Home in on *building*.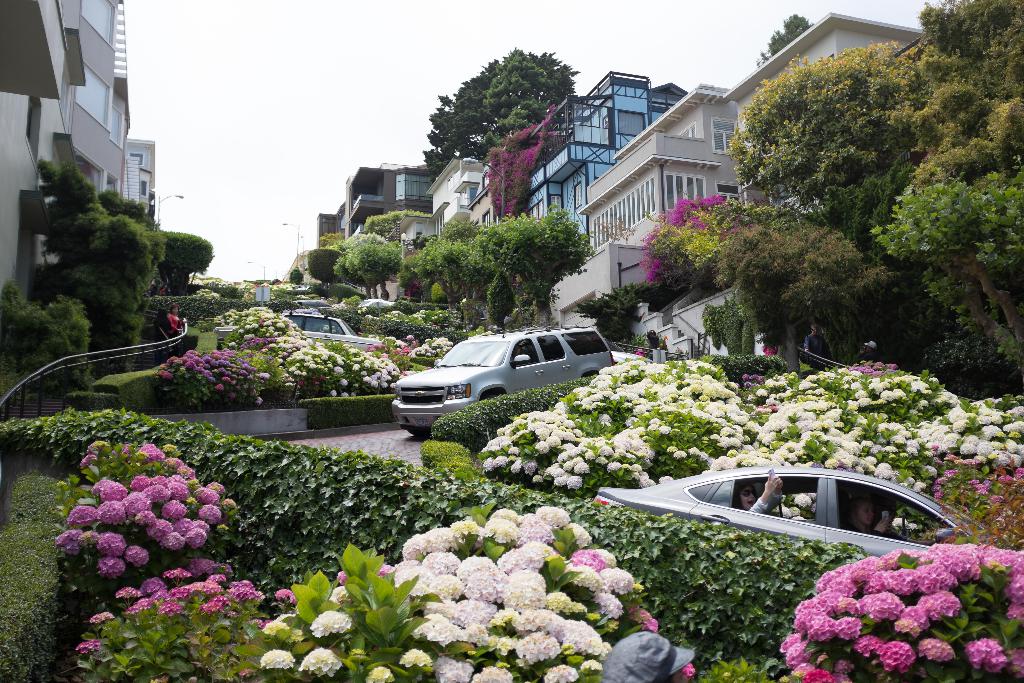
Homed in at x1=0, y1=0, x2=157, y2=294.
